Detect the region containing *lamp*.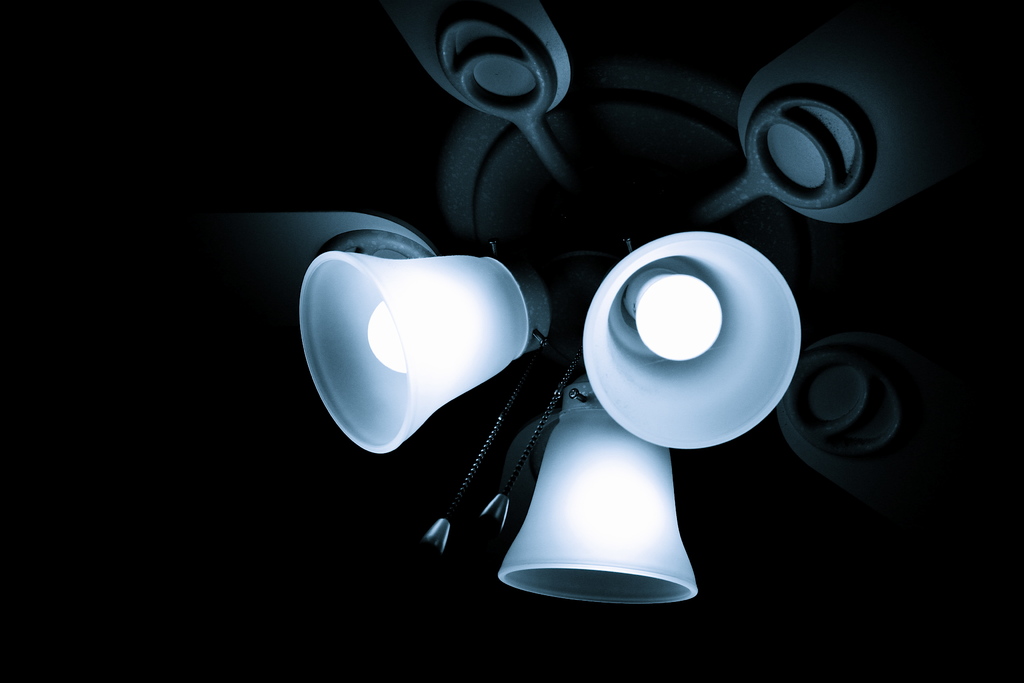
<bbox>499, 373, 701, 605</bbox>.
